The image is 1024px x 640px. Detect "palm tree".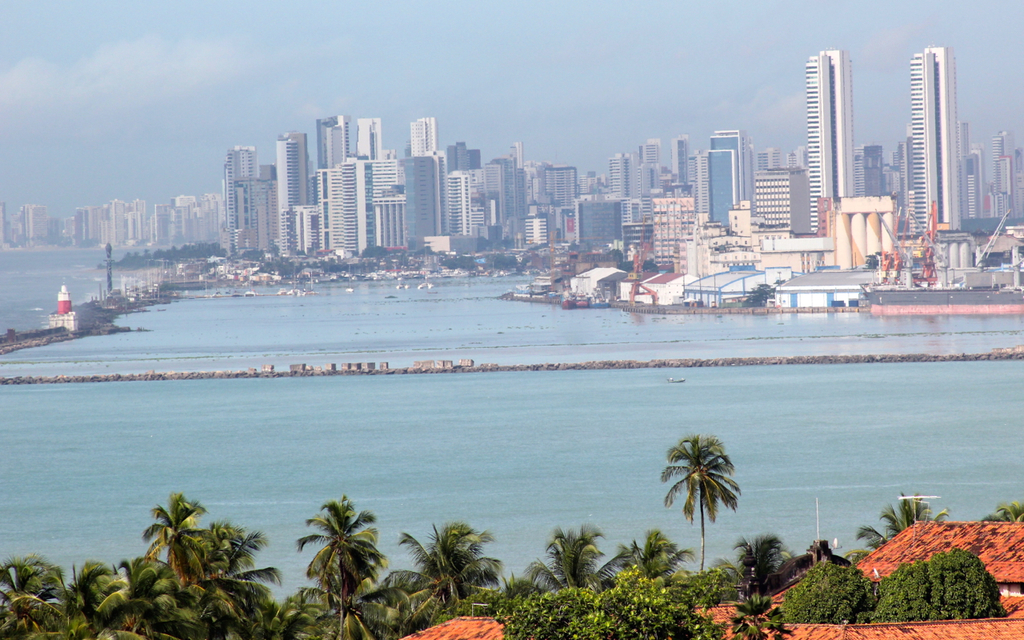
Detection: 611/541/664/586.
